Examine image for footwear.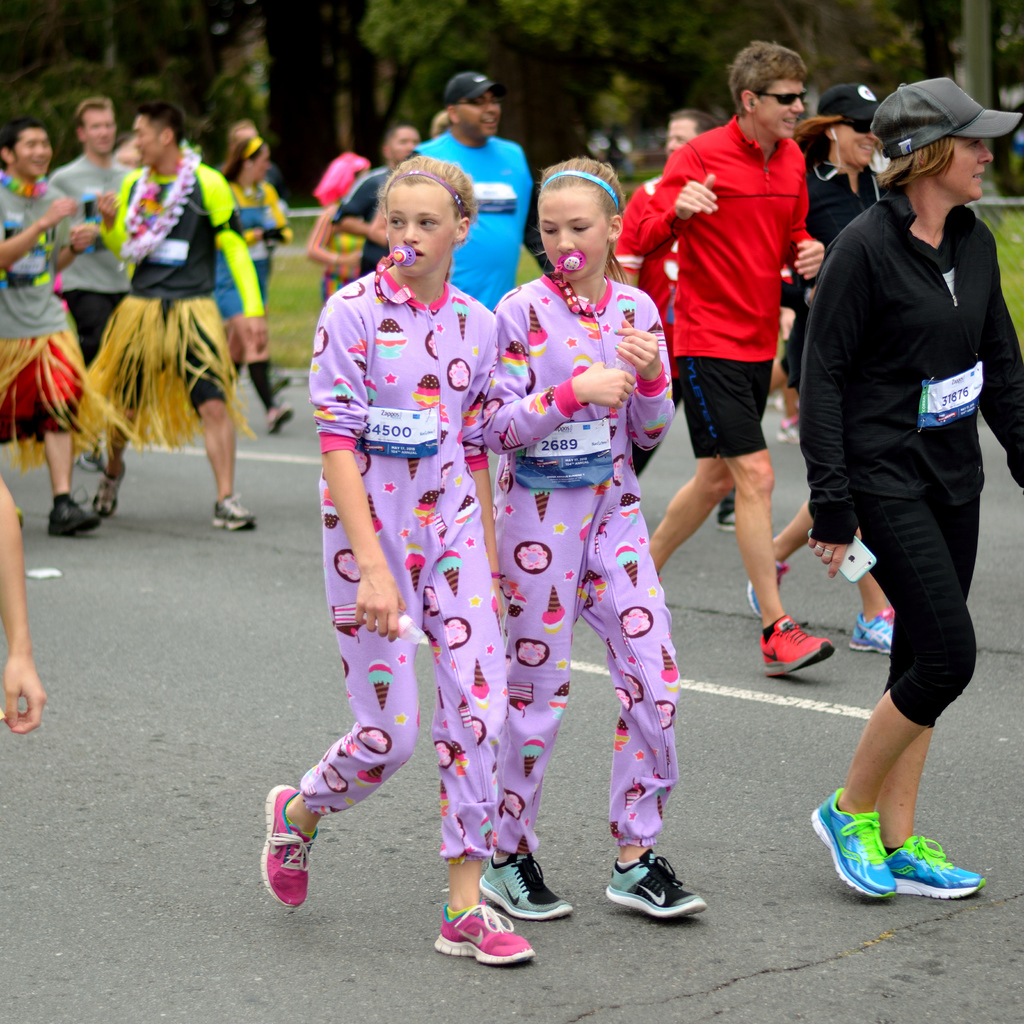
Examination result: [776,407,808,449].
